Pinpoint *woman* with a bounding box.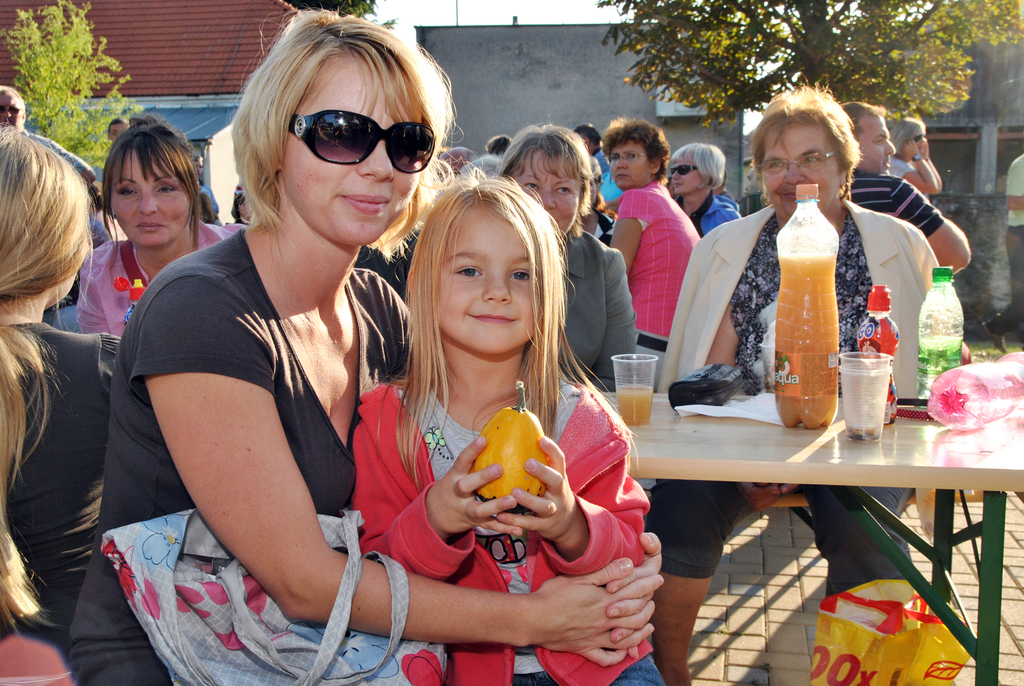
box(497, 122, 644, 391).
